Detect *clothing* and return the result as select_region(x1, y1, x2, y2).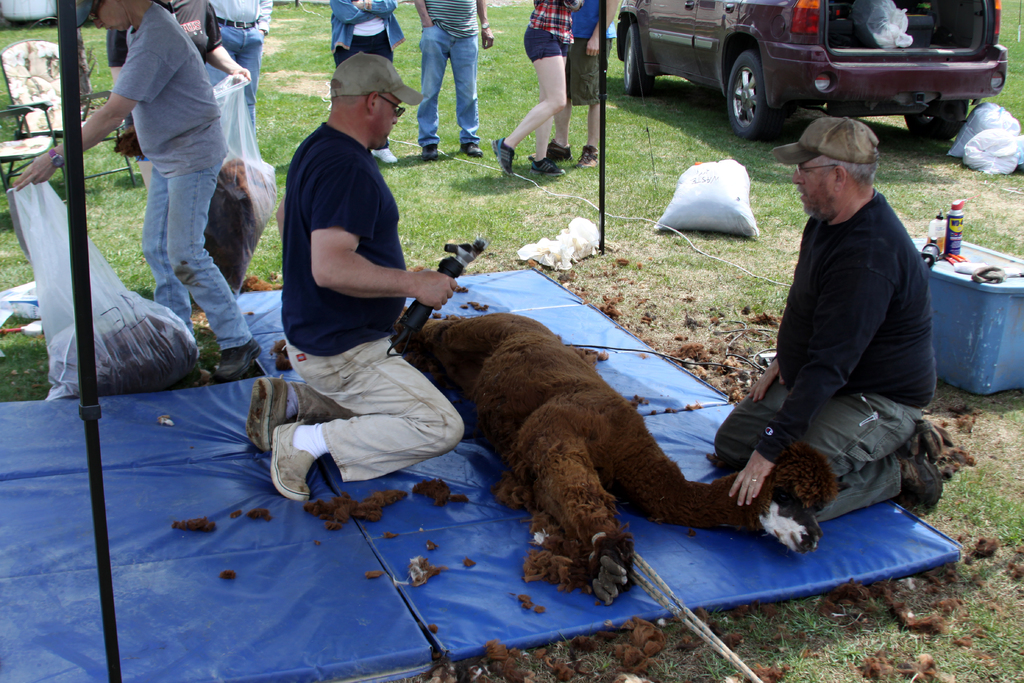
select_region(333, 0, 406, 145).
